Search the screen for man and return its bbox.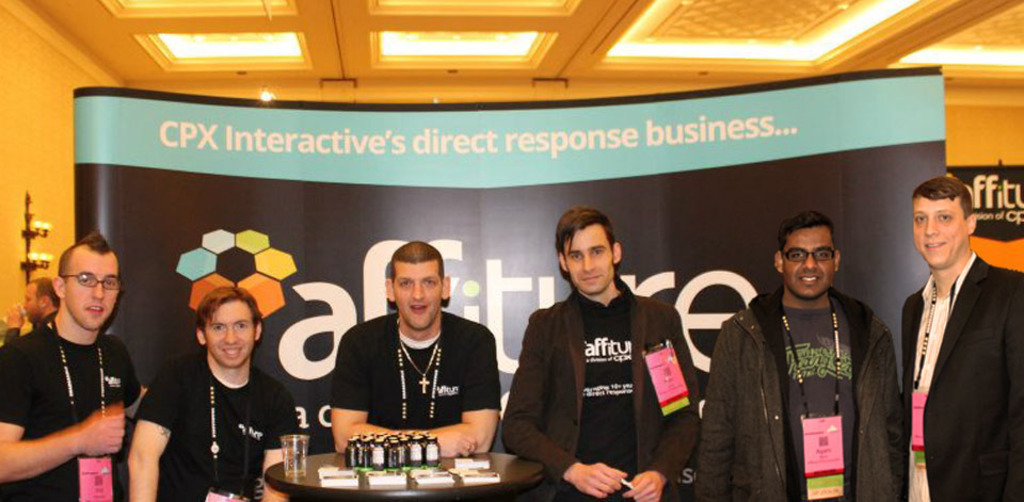
Found: bbox(331, 240, 501, 455).
